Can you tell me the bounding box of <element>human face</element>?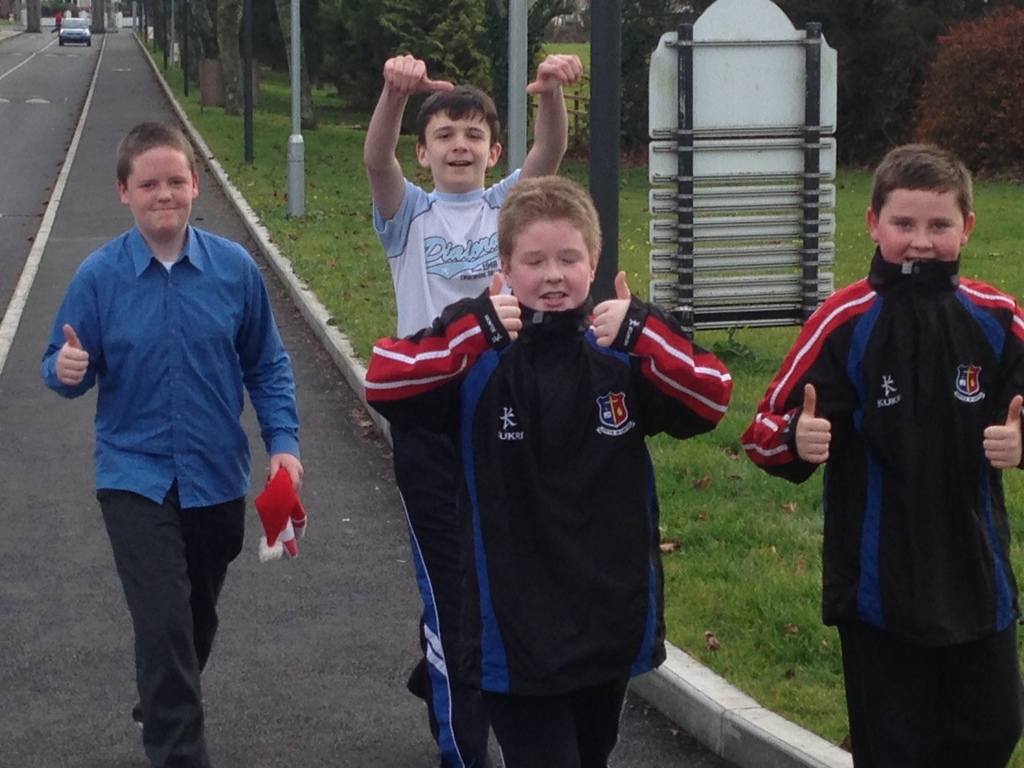
134:151:192:236.
